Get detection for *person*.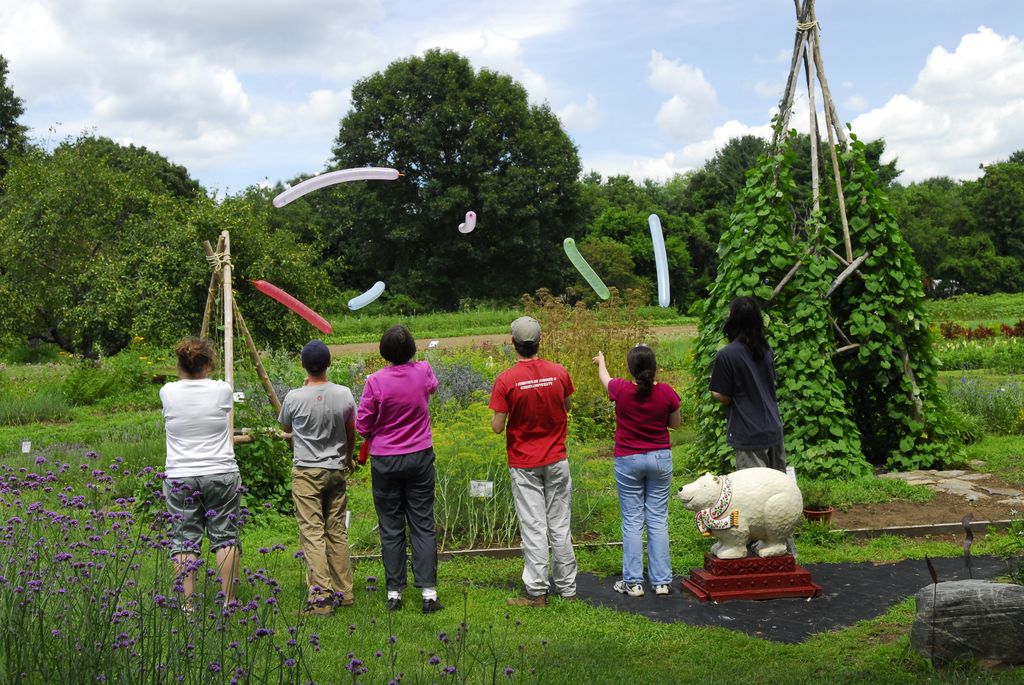
Detection: [711,290,782,471].
